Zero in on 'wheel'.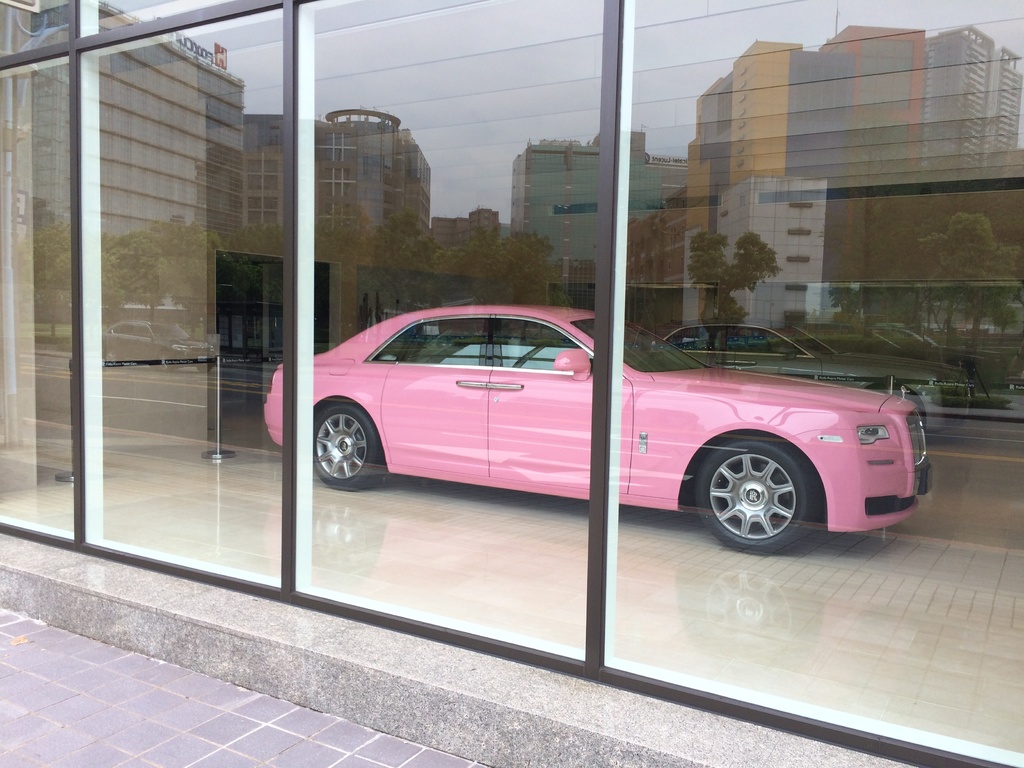
Zeroed in: <box>691,433,822,557</box>.
